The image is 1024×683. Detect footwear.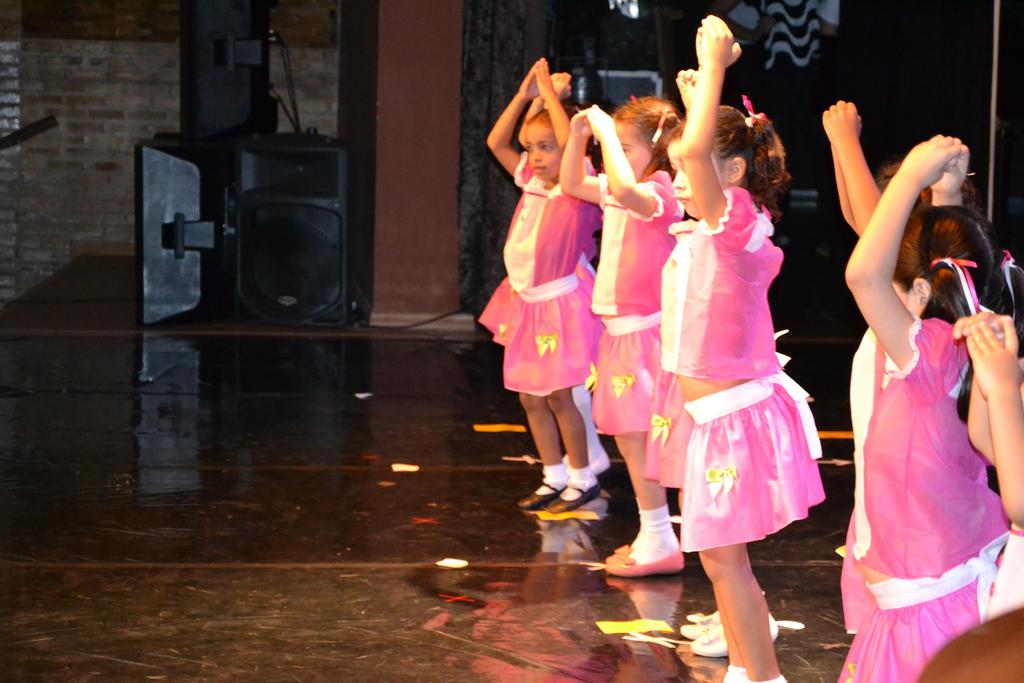
Detection: pyautogui.locateOnScreen(518, 479, 568, 509).
